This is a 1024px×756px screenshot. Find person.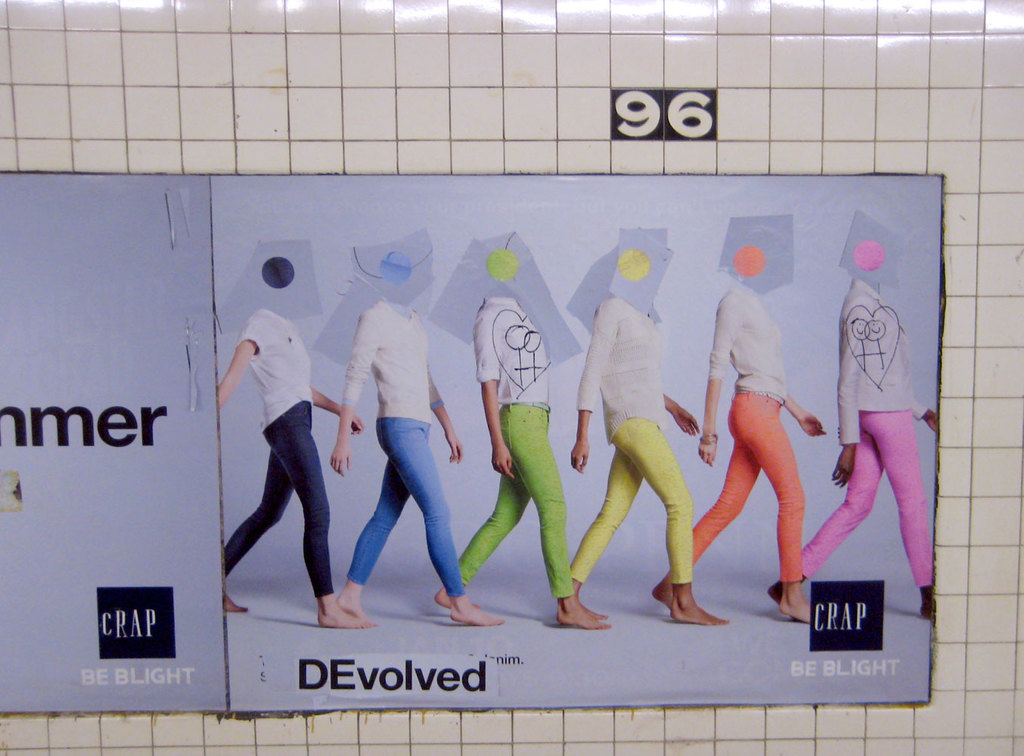
Bounding box: <bbox>215, 238, 373, 628</bbox>.
